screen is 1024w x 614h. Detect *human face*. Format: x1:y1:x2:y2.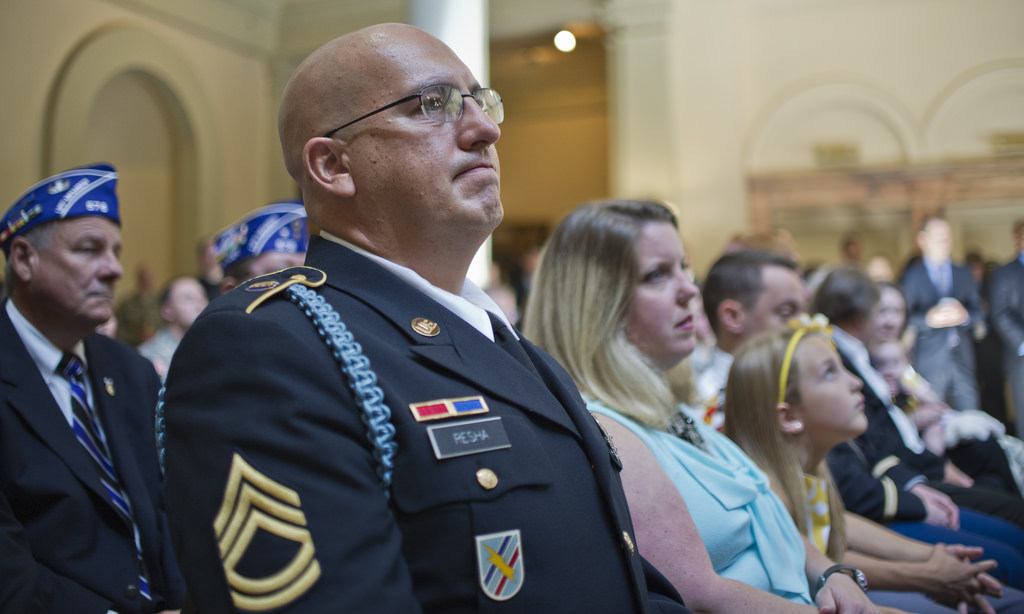
252:255:307:271.
